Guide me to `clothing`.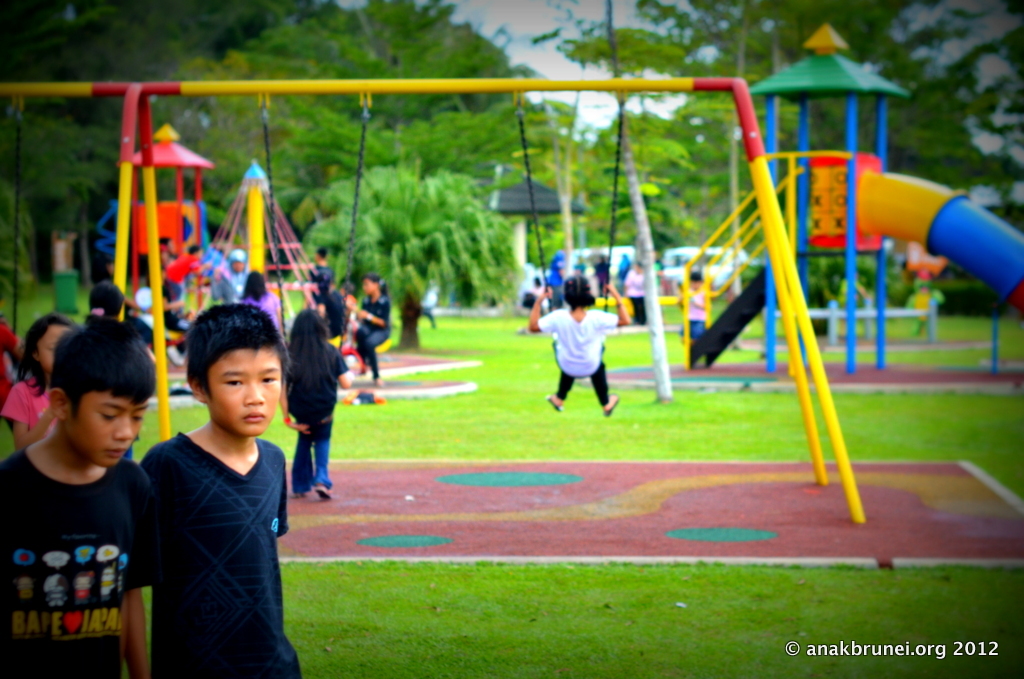
Guidance: <box>0,445,158,675</box>.
